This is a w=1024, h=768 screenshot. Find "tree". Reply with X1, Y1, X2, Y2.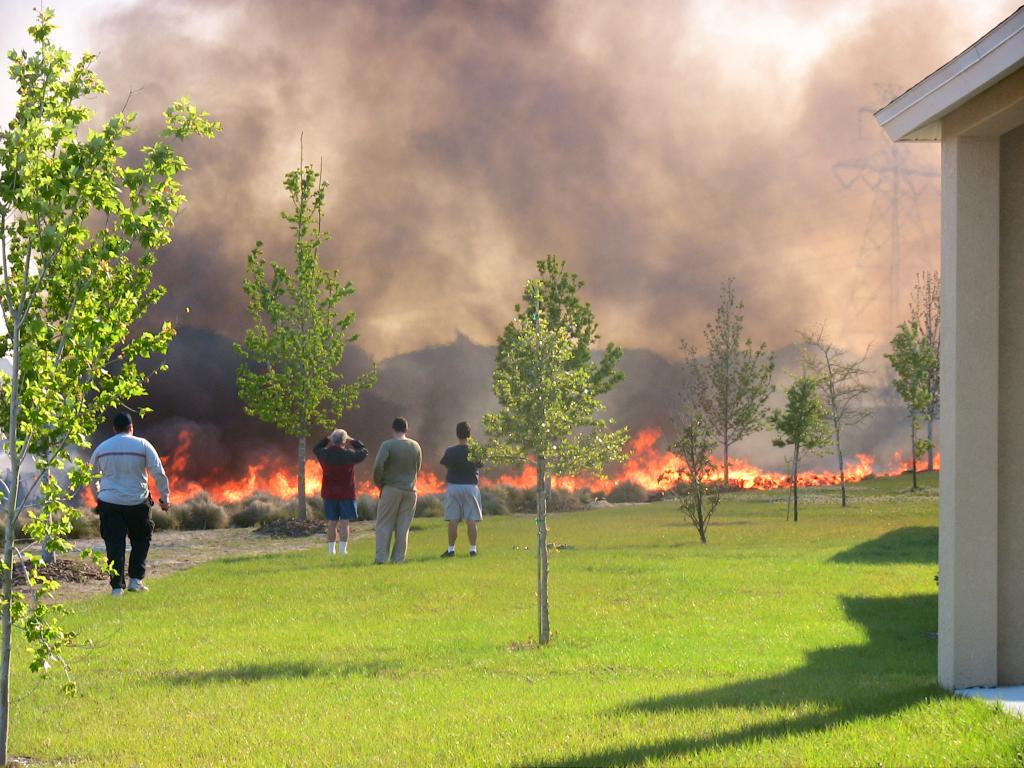
657, 417, 726, 545.
